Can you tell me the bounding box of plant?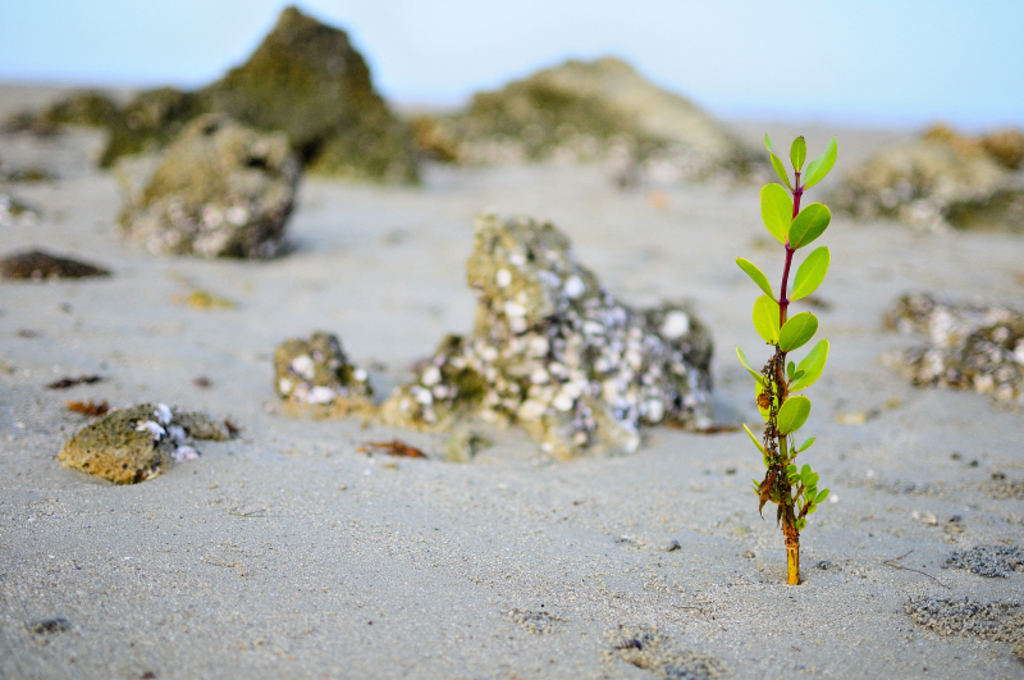
Rect(742, 128, 852, 595).
